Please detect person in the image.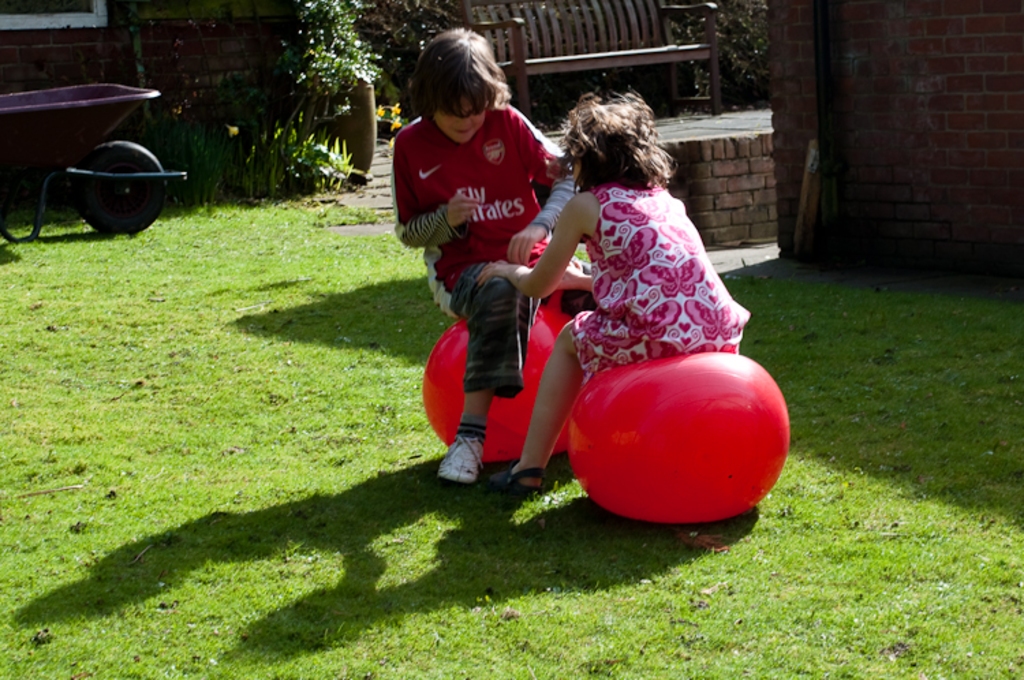
detection(478, 87, 748, 504).
